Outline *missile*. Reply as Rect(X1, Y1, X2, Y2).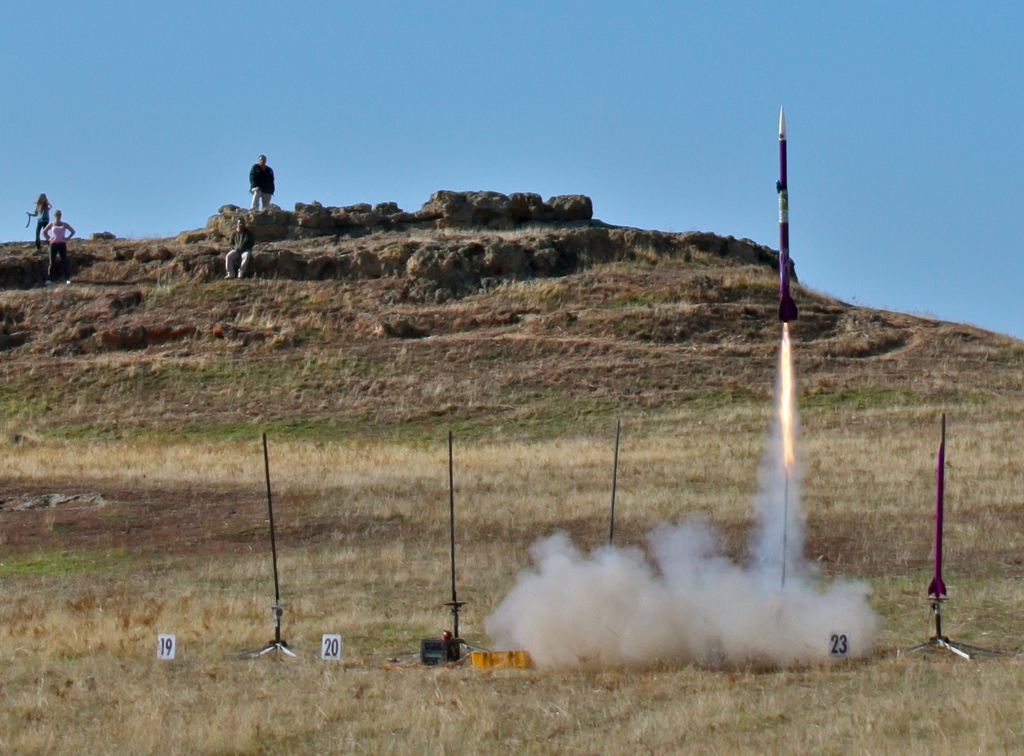
Rect(929, 414, 951, 598).
